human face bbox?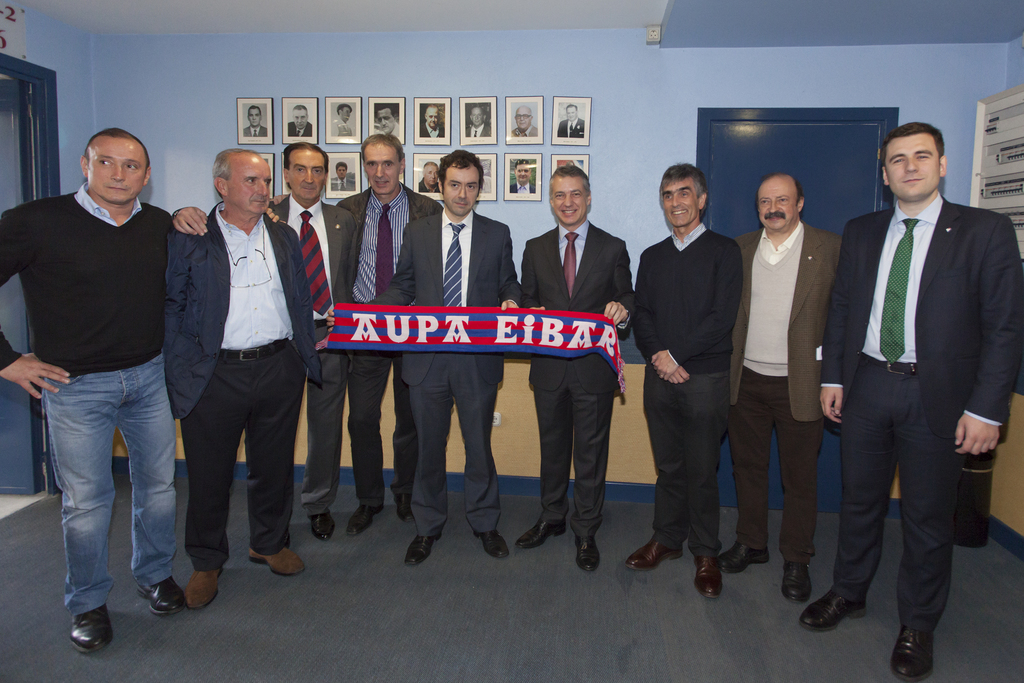
pyautogui.locateOnScreen(86, 140, 149, 206)
